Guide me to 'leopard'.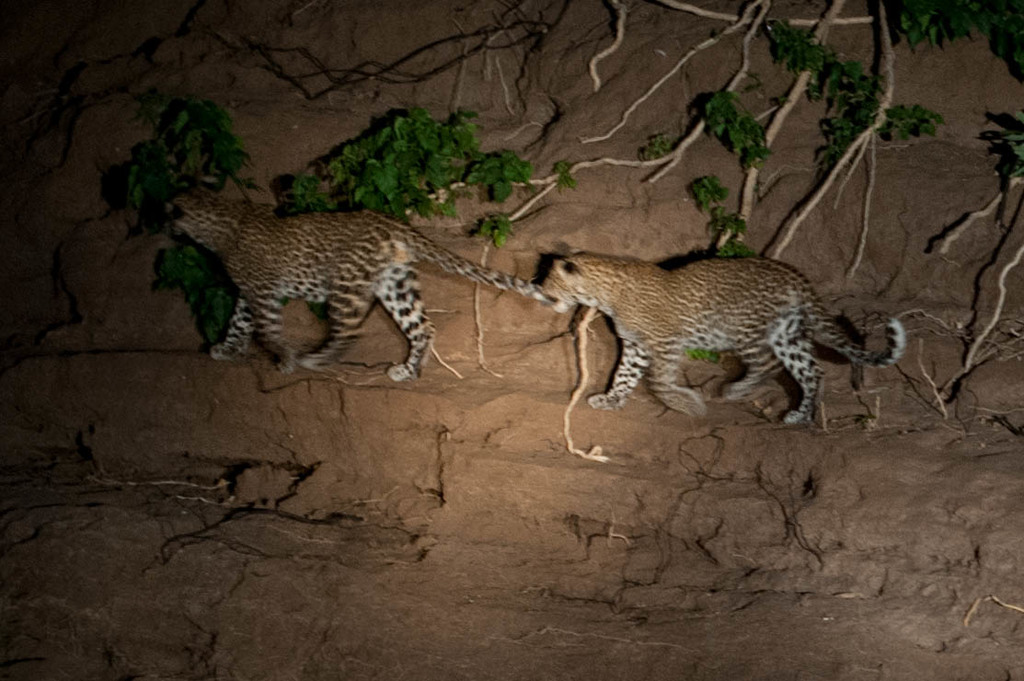
Guidance: x1=162 y1=205 x2=573 y2=382.
